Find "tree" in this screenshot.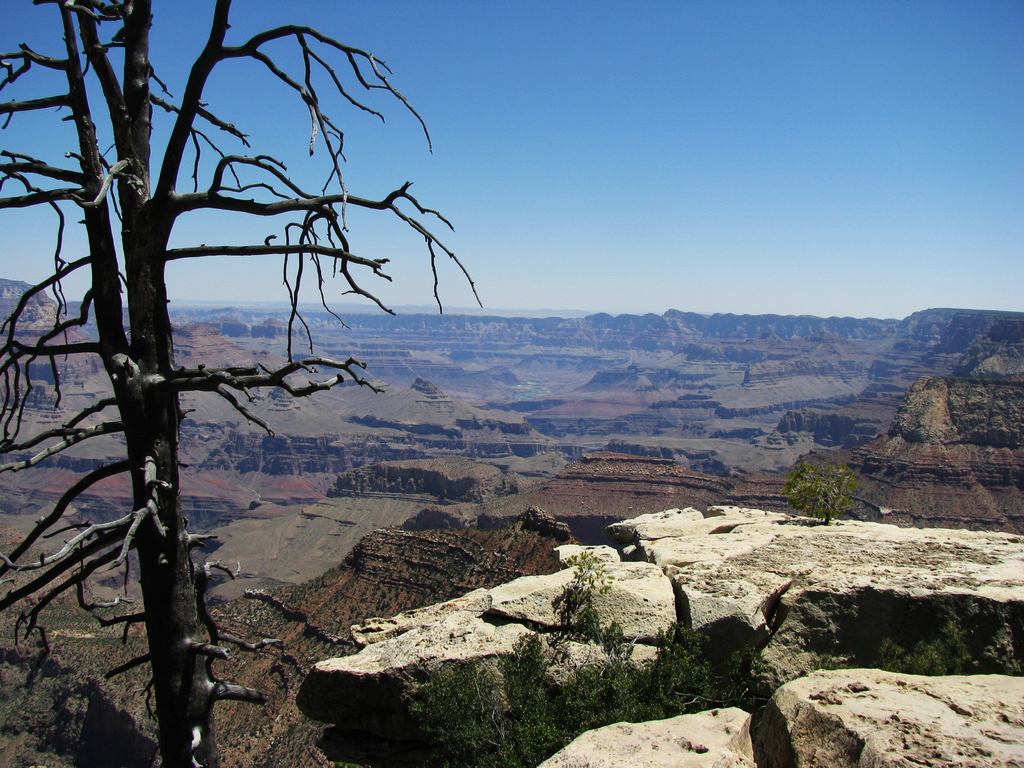
The bounding box for "tree" is [13, 5, 530, 680].
